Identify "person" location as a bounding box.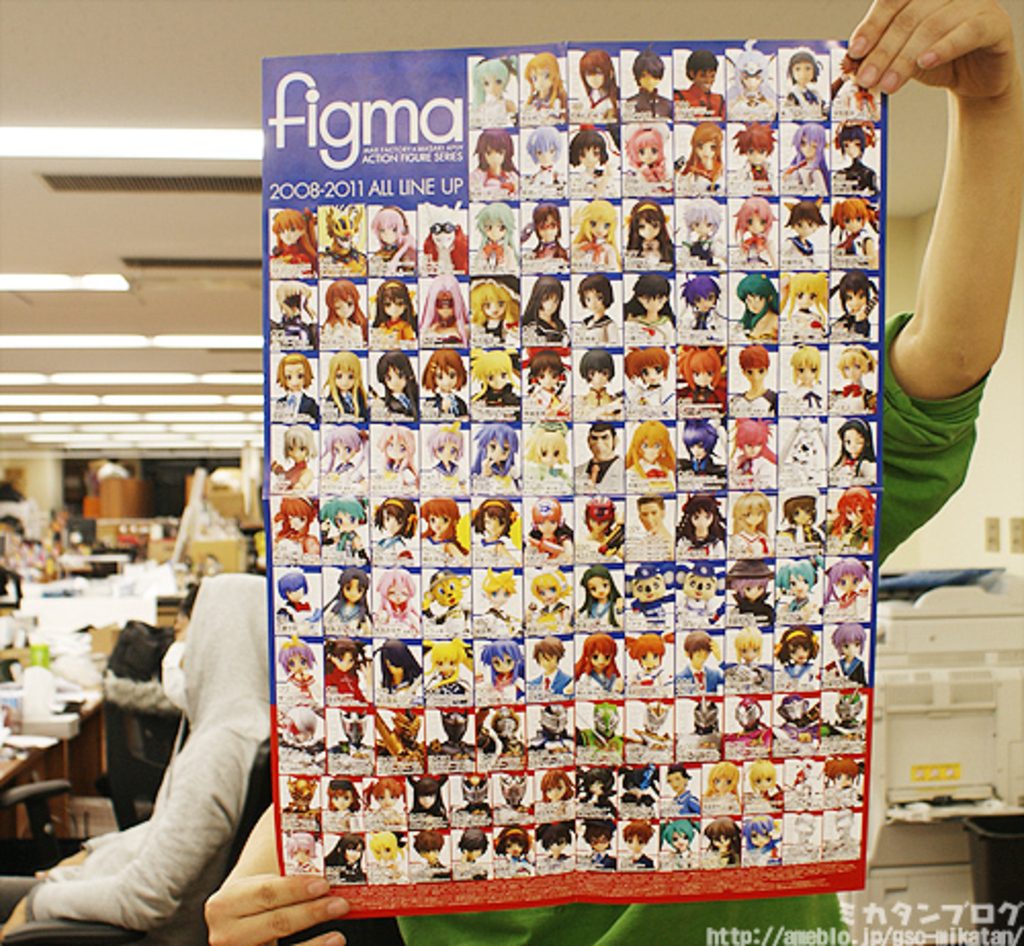
box=[741, 809, 776, 870].
